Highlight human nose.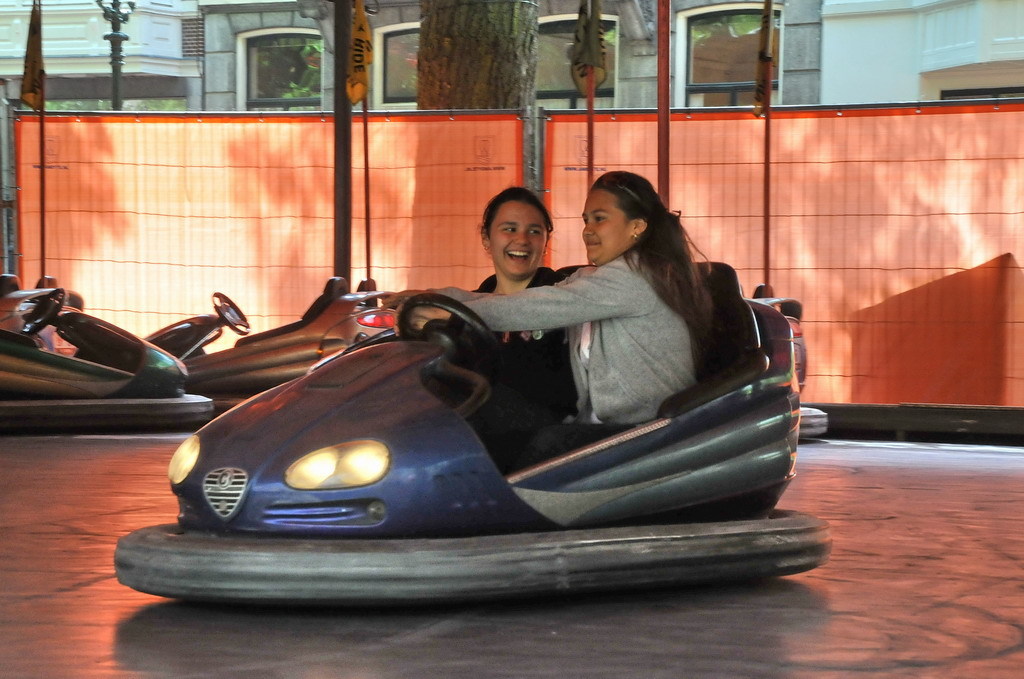
Highlighted region: 586, 222, 596, 235.
